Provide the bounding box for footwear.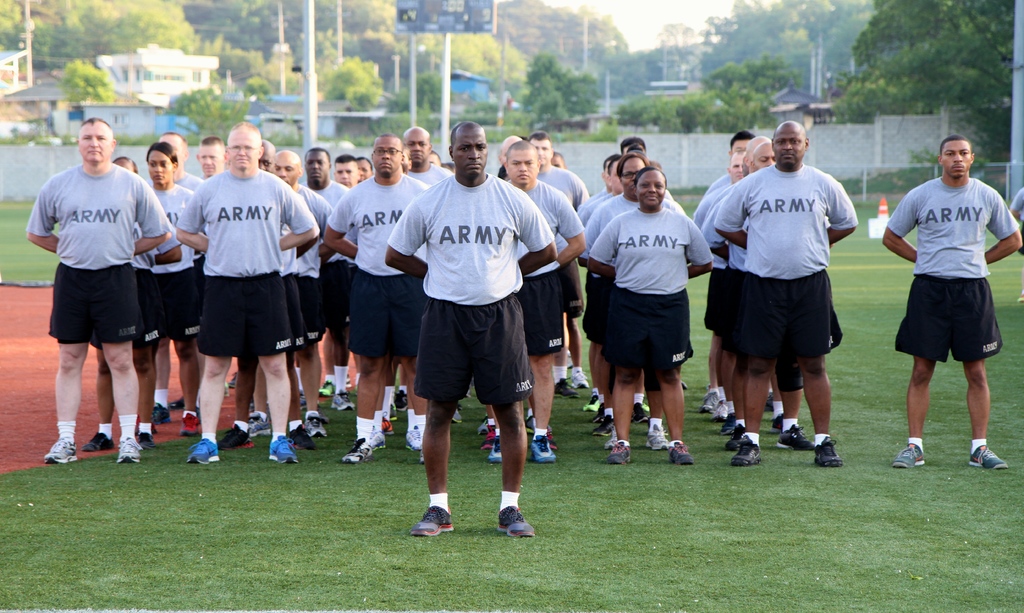
<region>584, 392, 600, 411</region>.
